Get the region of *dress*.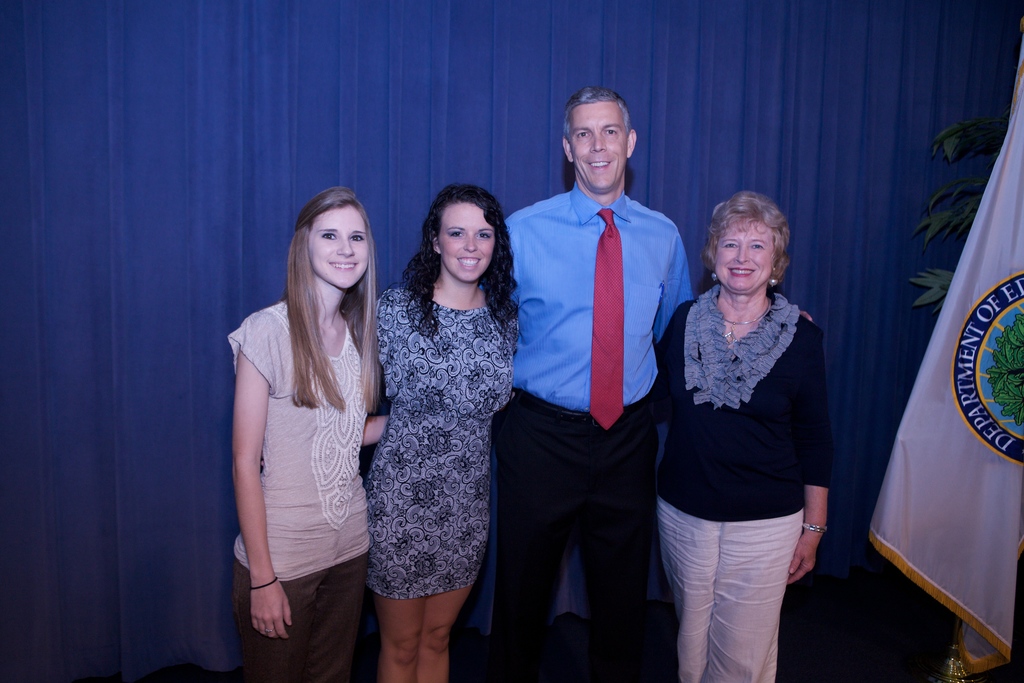
bbox=[656, 285, 831, 682].
